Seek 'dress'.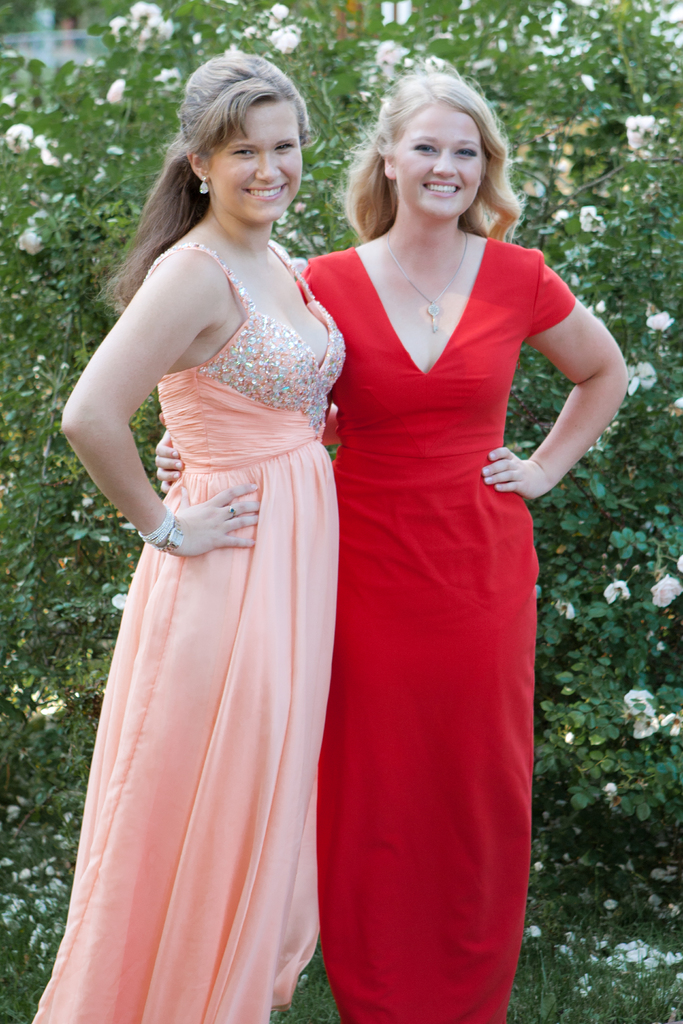
[x1=45, y1=218, x2=357, y2=1018].
